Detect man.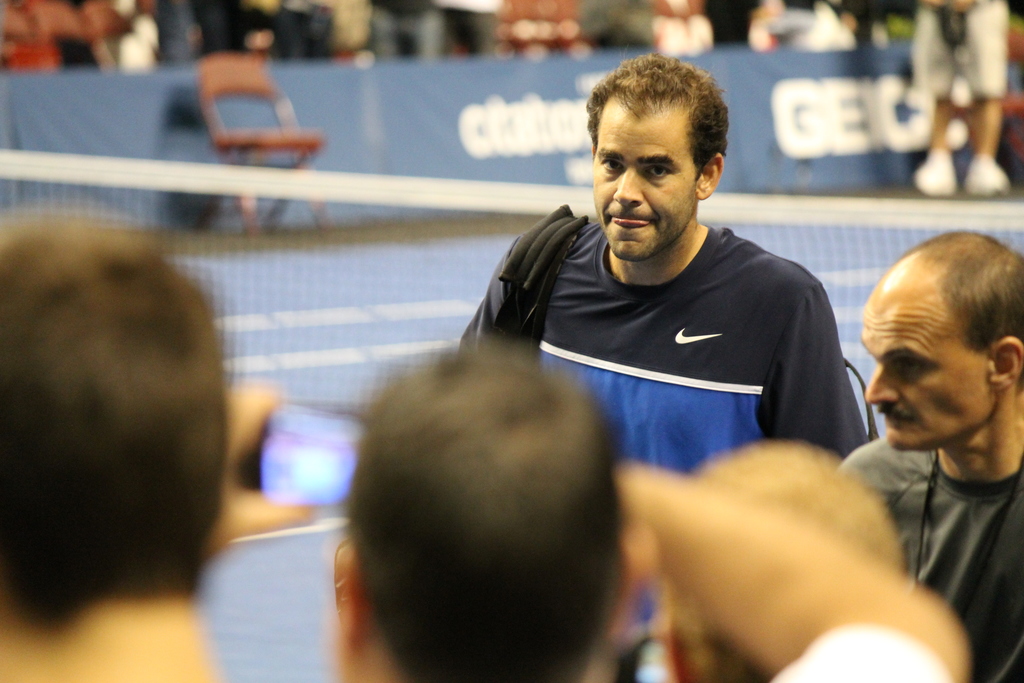
Detected at l=482, t=69, r=887, b=474.
